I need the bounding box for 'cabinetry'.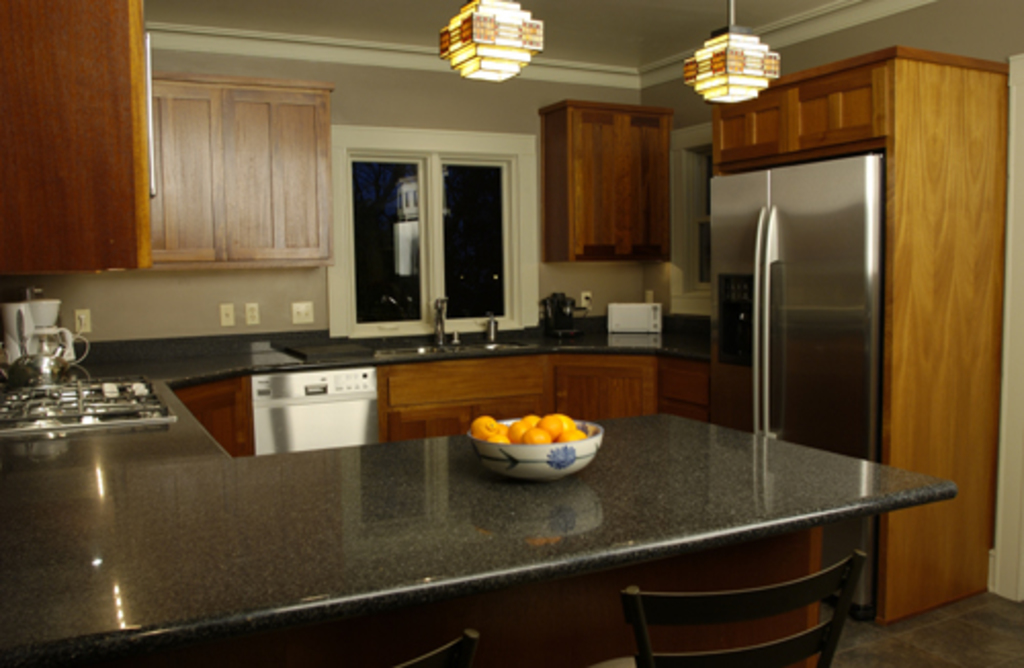
Here it is: [129,72,348,275].
